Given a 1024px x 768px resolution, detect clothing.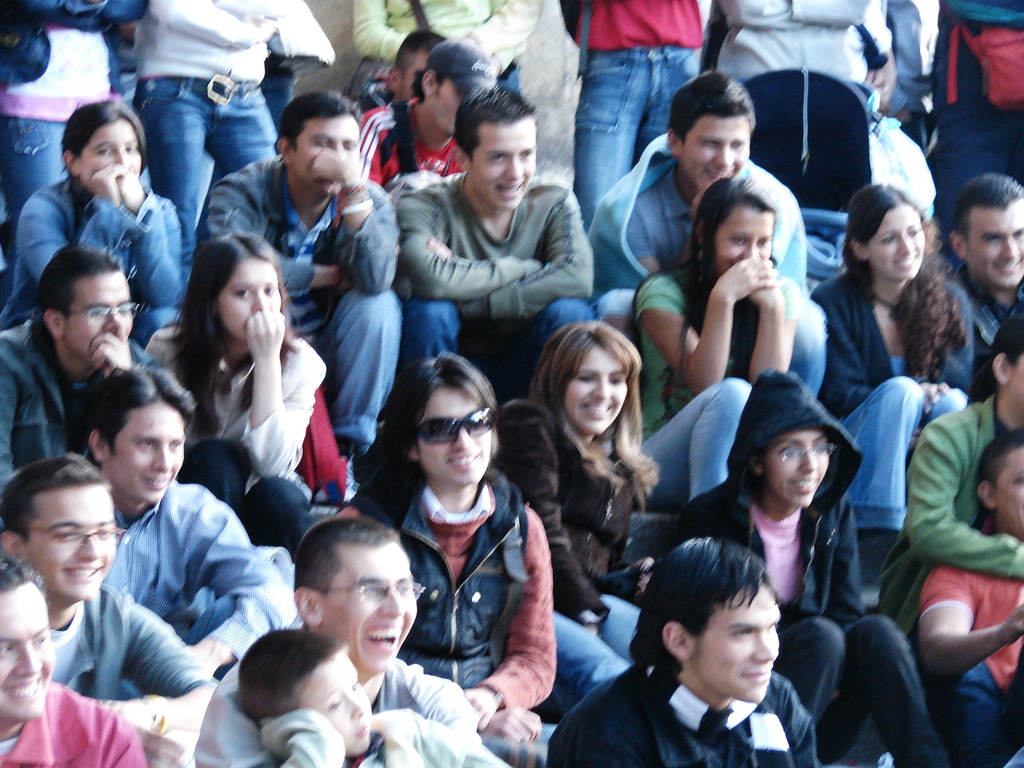
box=[554, 0, 703, 225].
